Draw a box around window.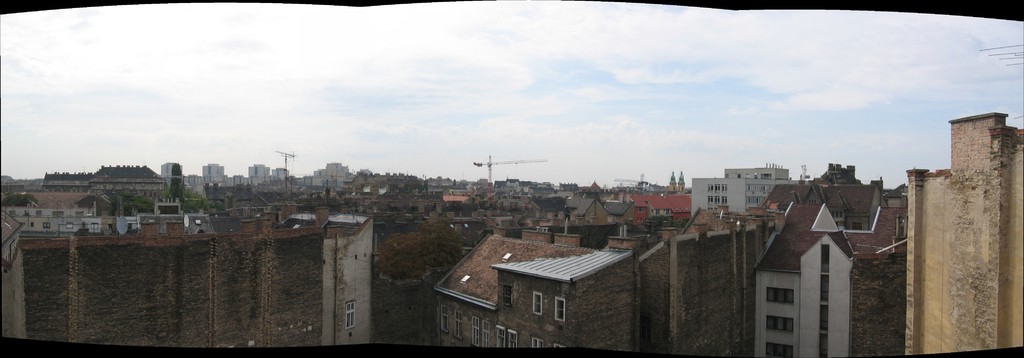
[439, 306, 450, 336].
